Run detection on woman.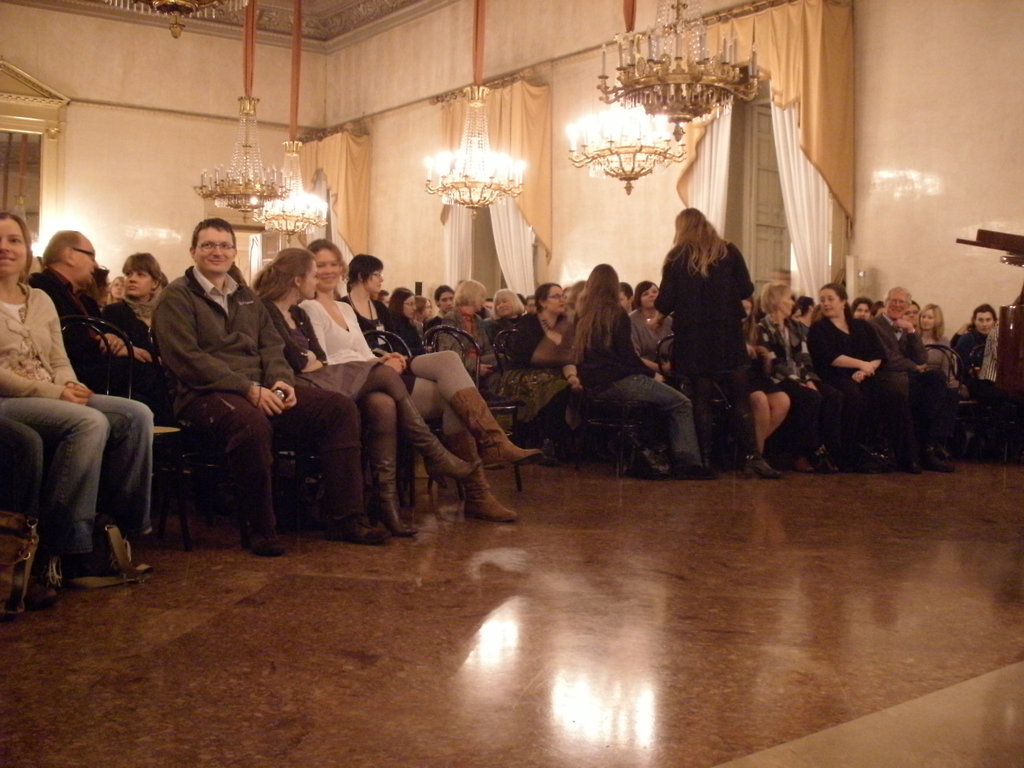
Result: <region>427, 280, 462, 331</region>.
